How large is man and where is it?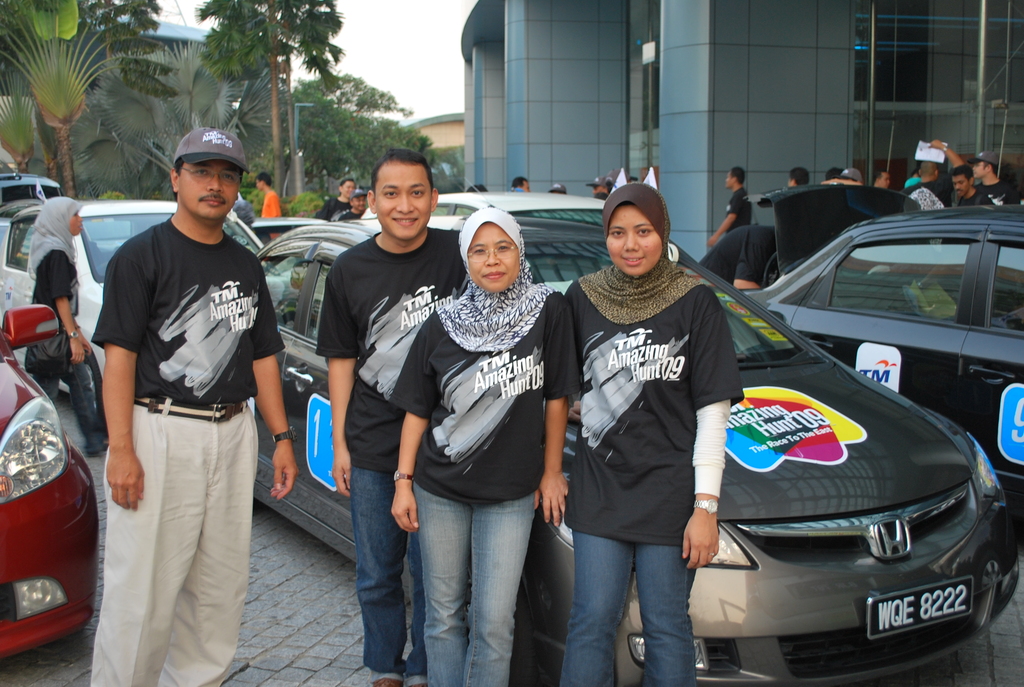
Bounding box: region(589, 175, 612, 198).
